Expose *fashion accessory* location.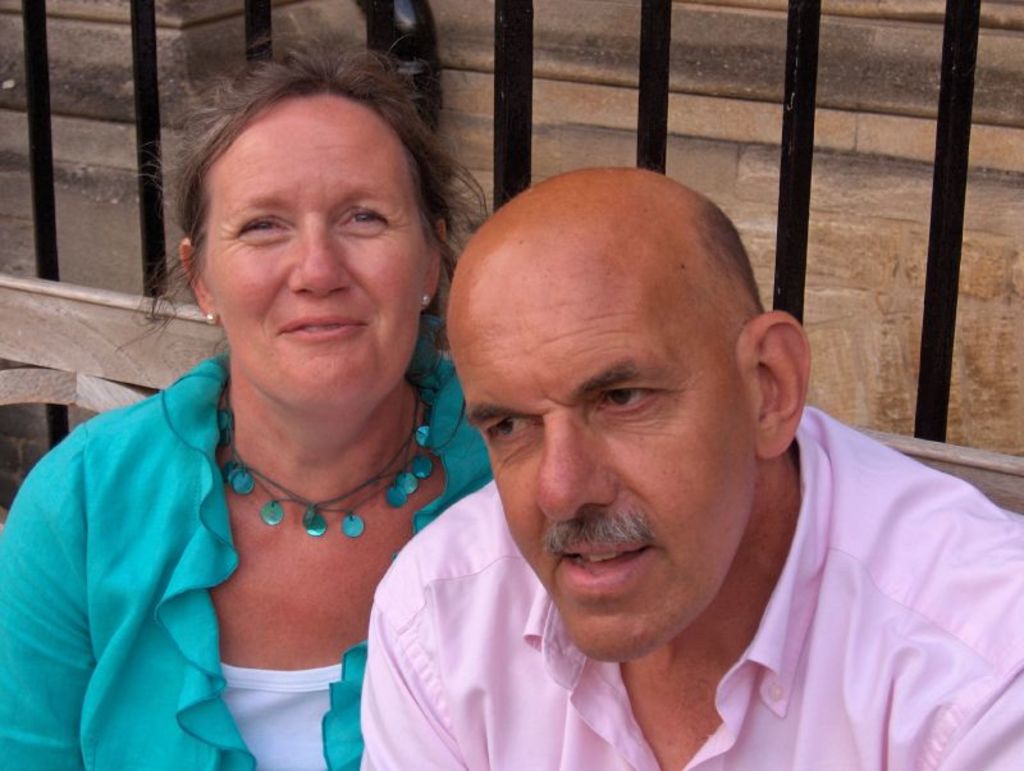
Exposed at 214,379,438,542.
